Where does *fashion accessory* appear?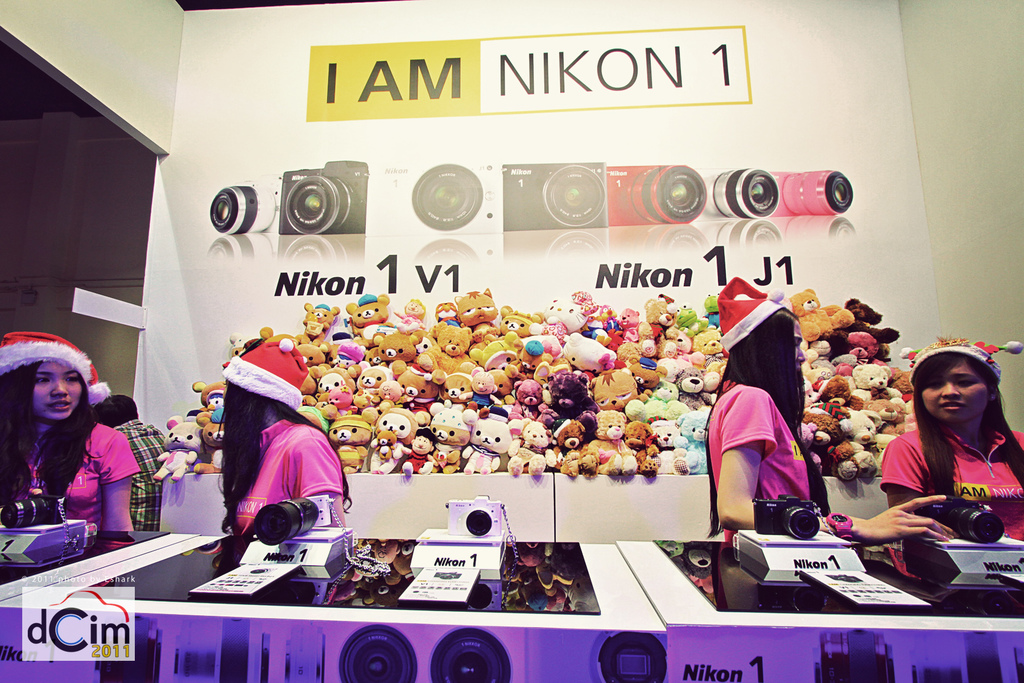
Appears at detection(221, 339, 310, 413).
